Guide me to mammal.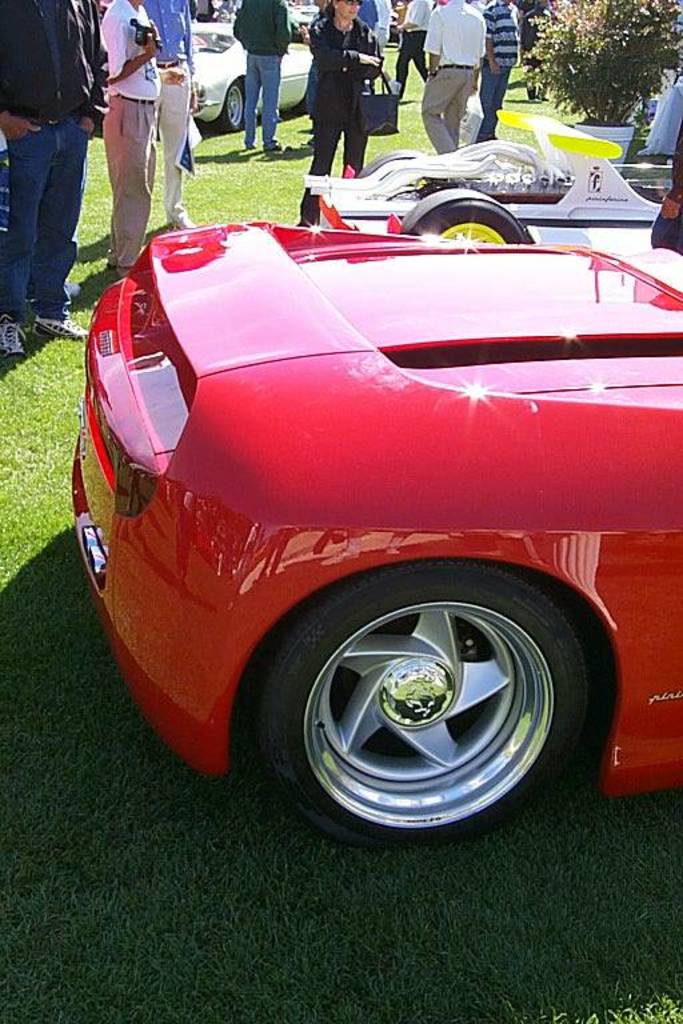
Guidance: <bbox>97, 0, 164, 283</bbox>.
